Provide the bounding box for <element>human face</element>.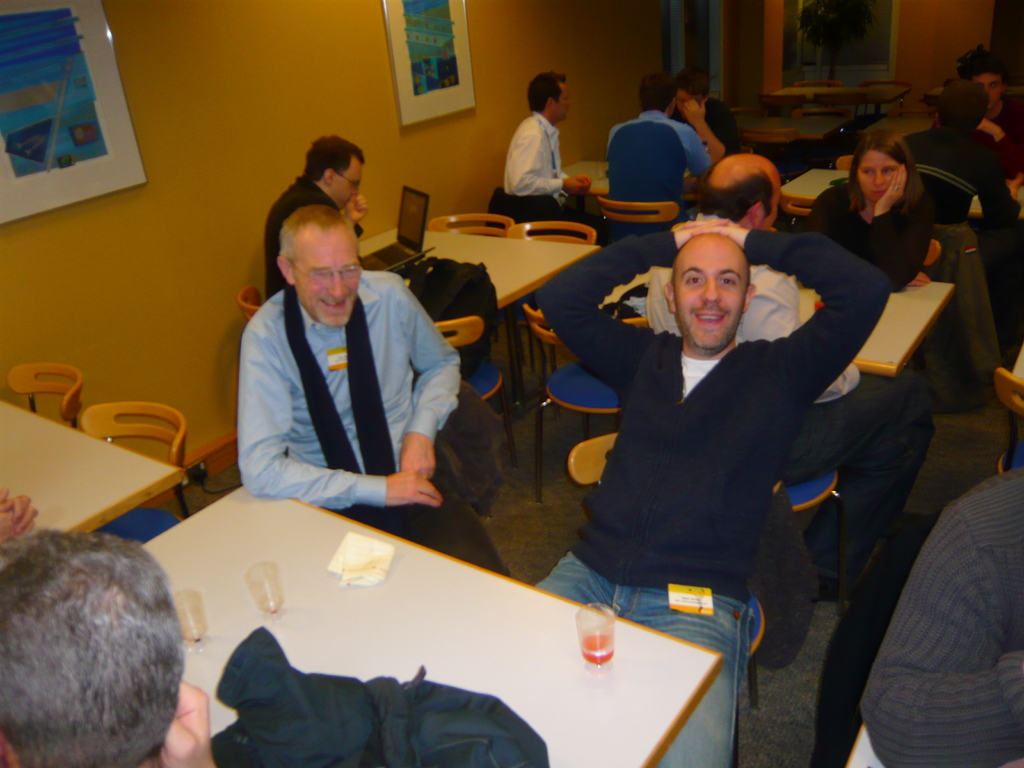
l=675, t=85, r=701, b=115.
